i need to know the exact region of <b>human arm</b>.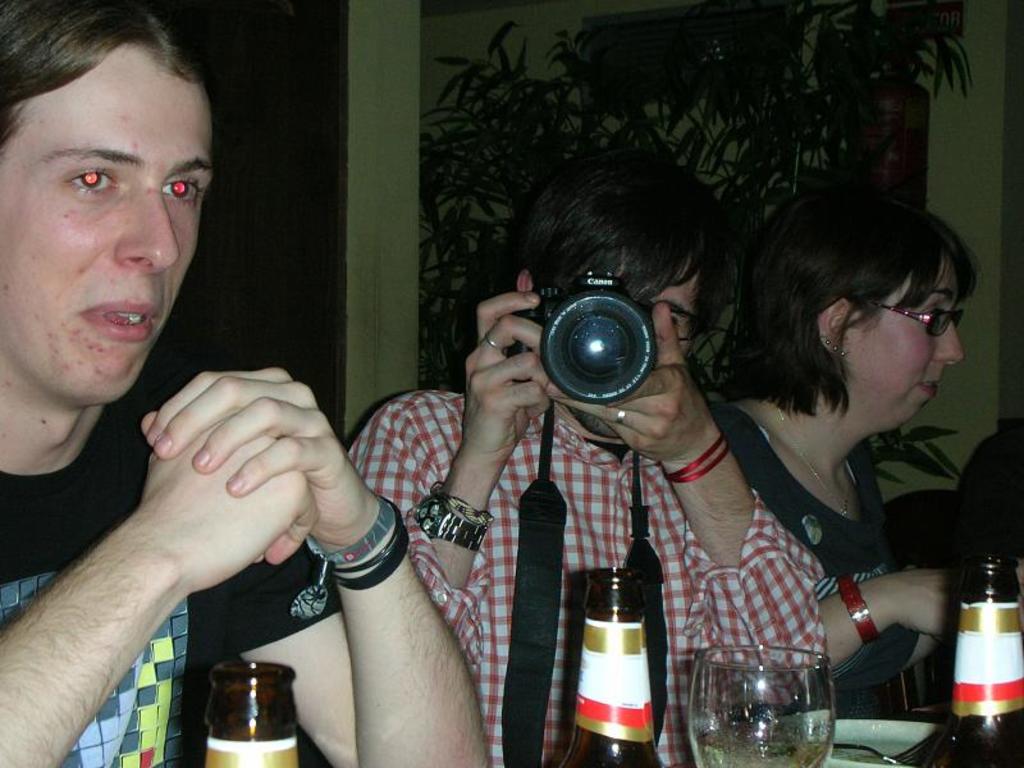
Region: {"left": 148, "top": 365, "right": 493, "bottom": 767}.
